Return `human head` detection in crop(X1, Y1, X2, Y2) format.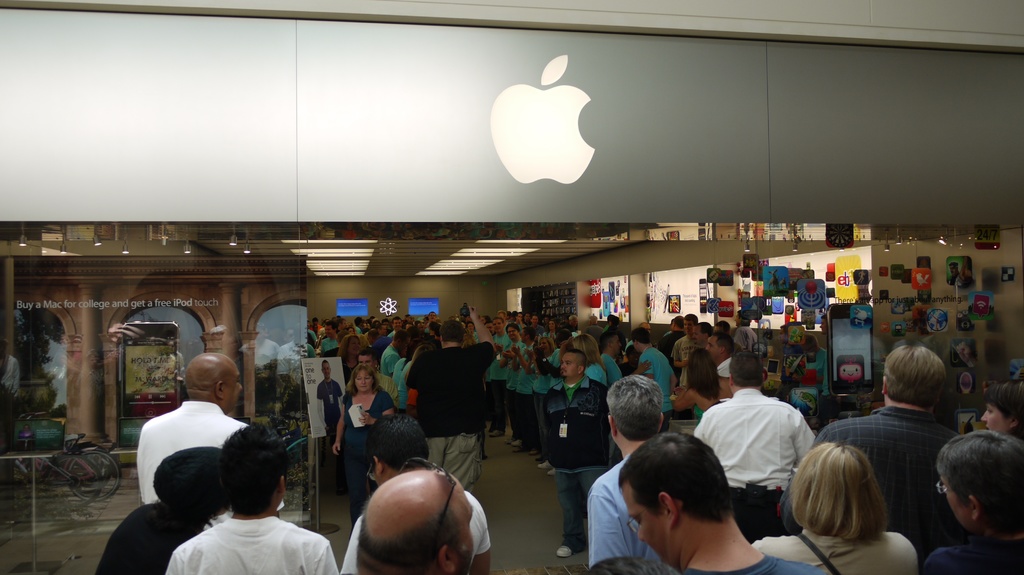
crop(571, 332, 598, 362).
